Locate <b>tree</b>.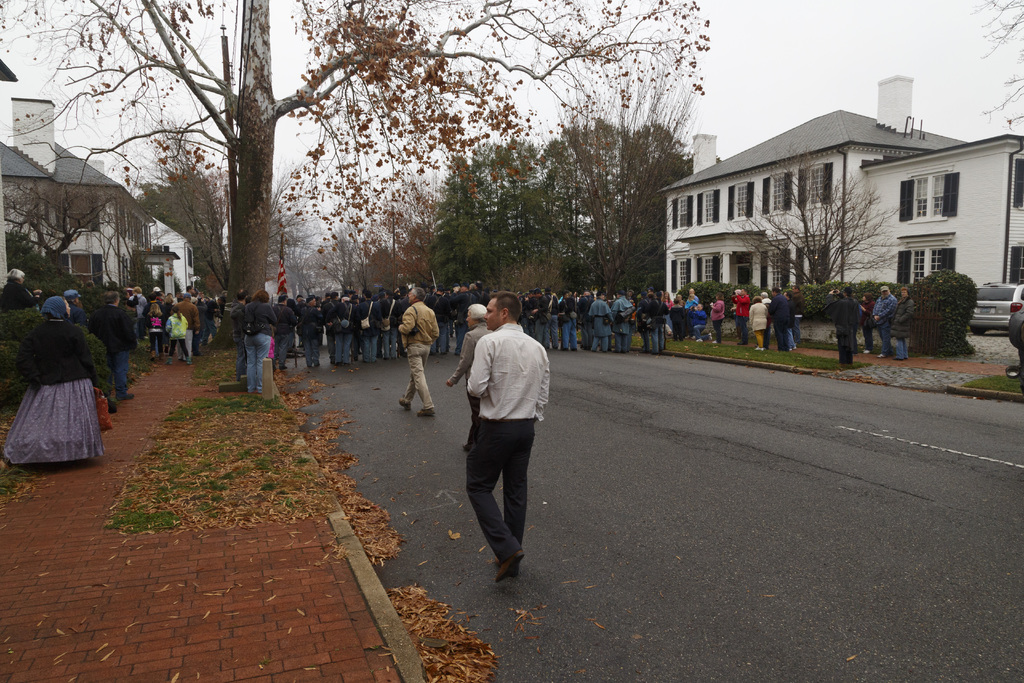
Bounding box: pyautogui.locateOnScreen(979, 0, 1023, 136).
